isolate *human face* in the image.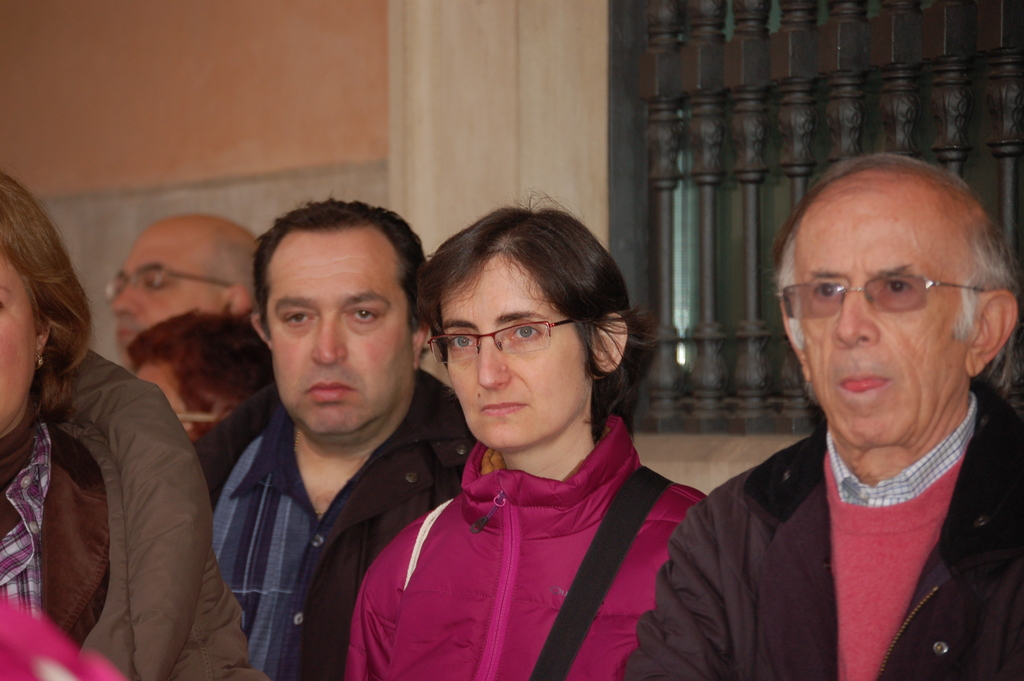
Isolated region: select_region(264, 230, 409, 432).
